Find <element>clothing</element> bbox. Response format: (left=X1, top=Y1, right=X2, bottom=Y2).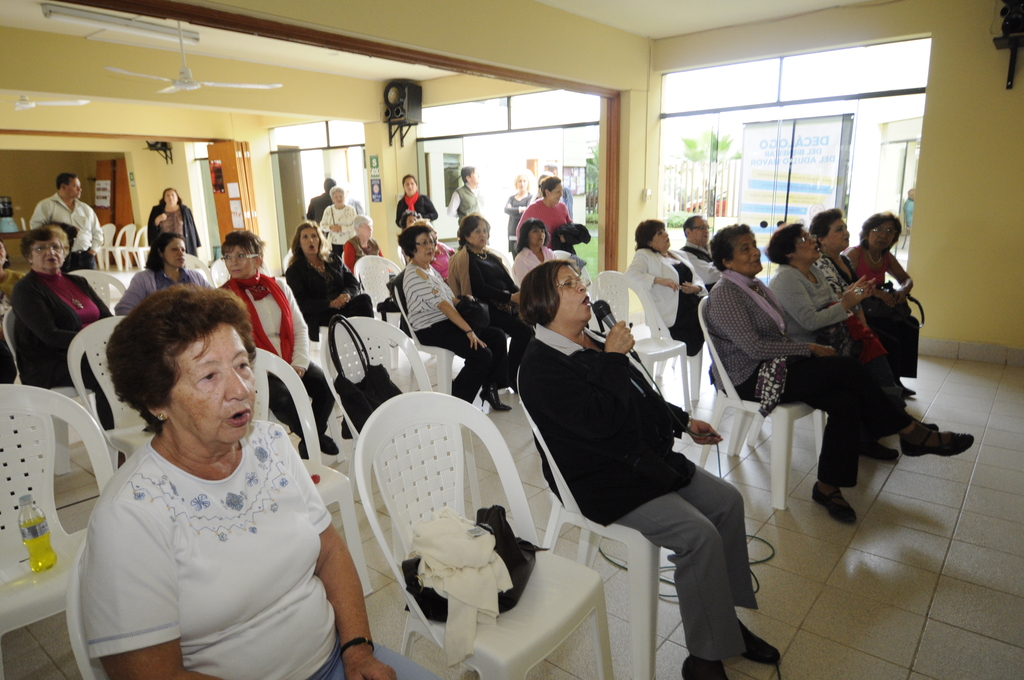
(left=707, top=269, right=906, bottom=491).
